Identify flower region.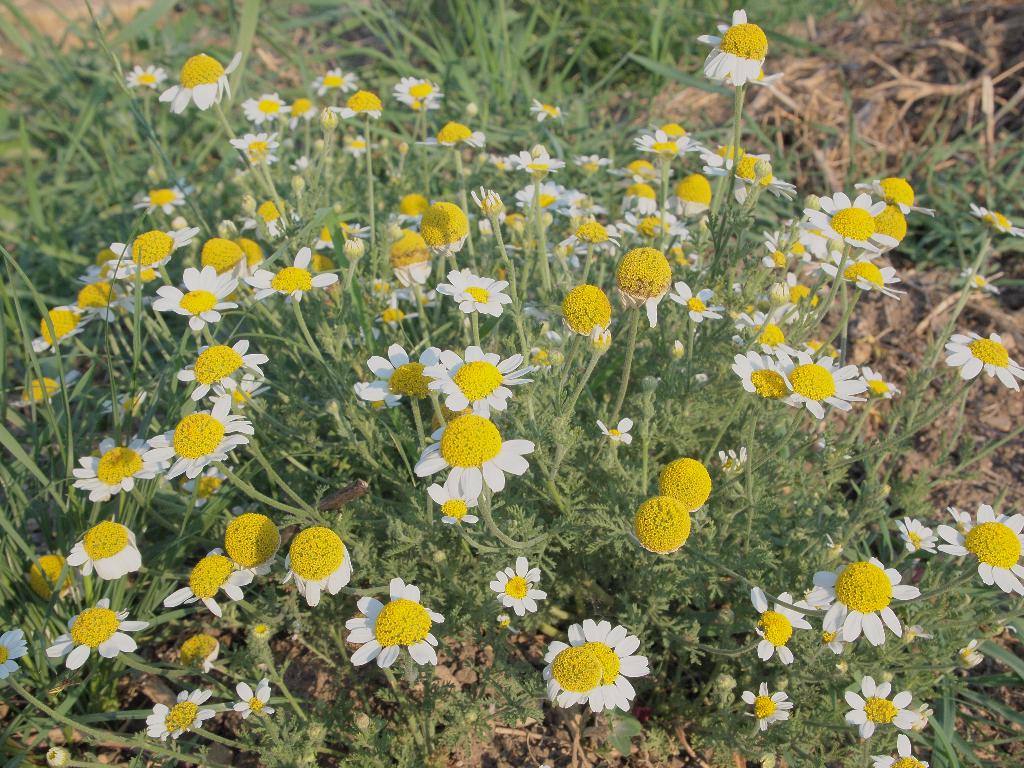
Region: x1=222 y1=513 x2=284 y2=577.
